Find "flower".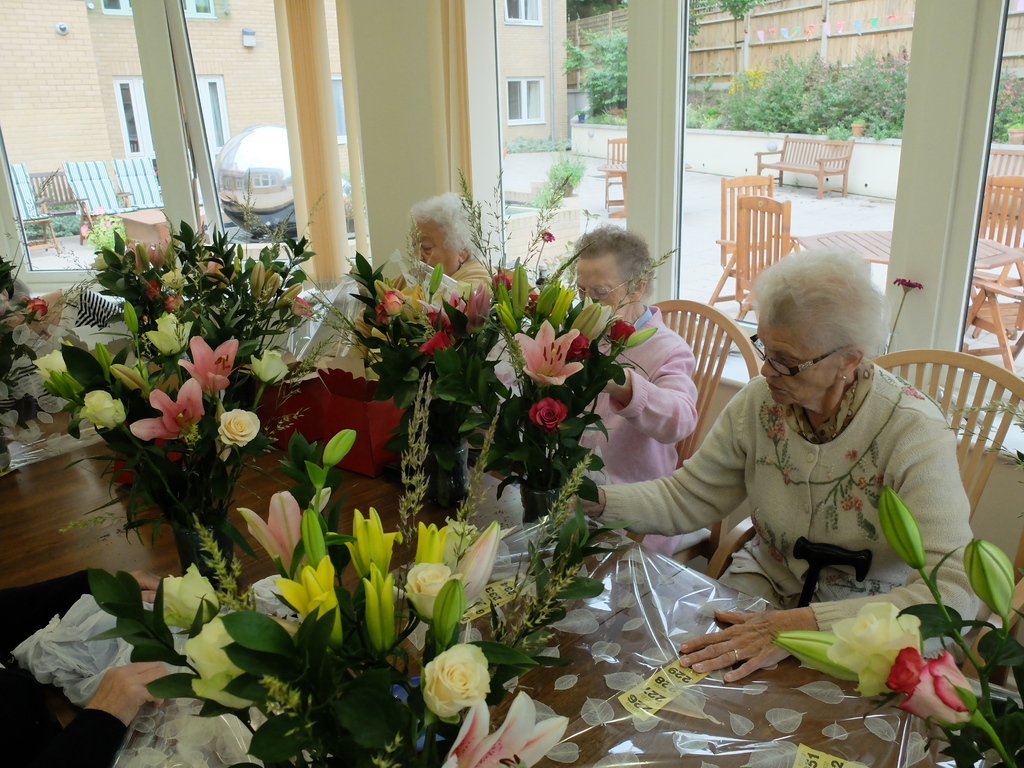
pyautogui.locateOnScreen(410, 521, 459, 563).
